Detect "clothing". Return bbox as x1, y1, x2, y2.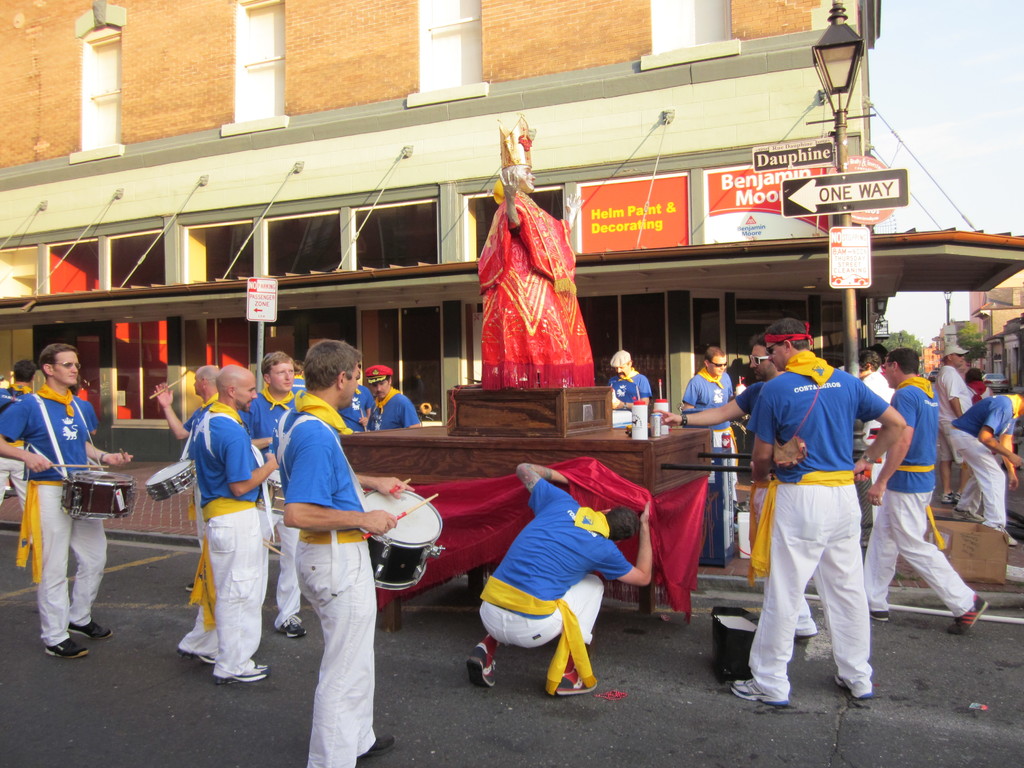
733, 379, 816, 633.
